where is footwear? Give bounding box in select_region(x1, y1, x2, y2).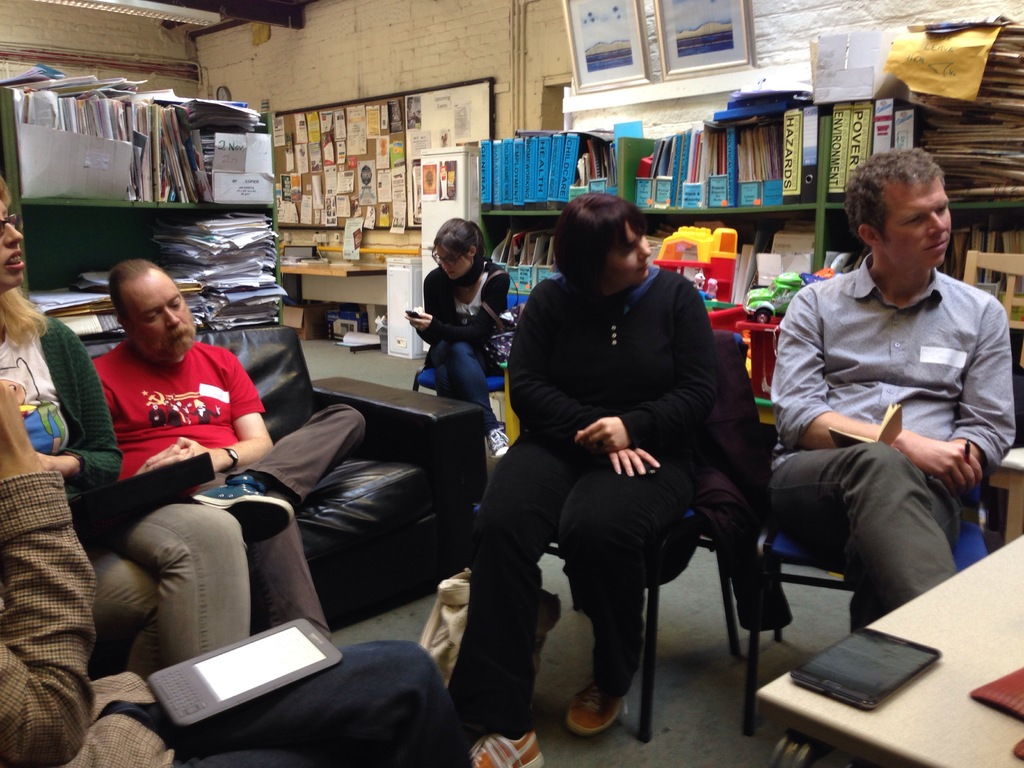
select_region(483, 426, 510, 463).
